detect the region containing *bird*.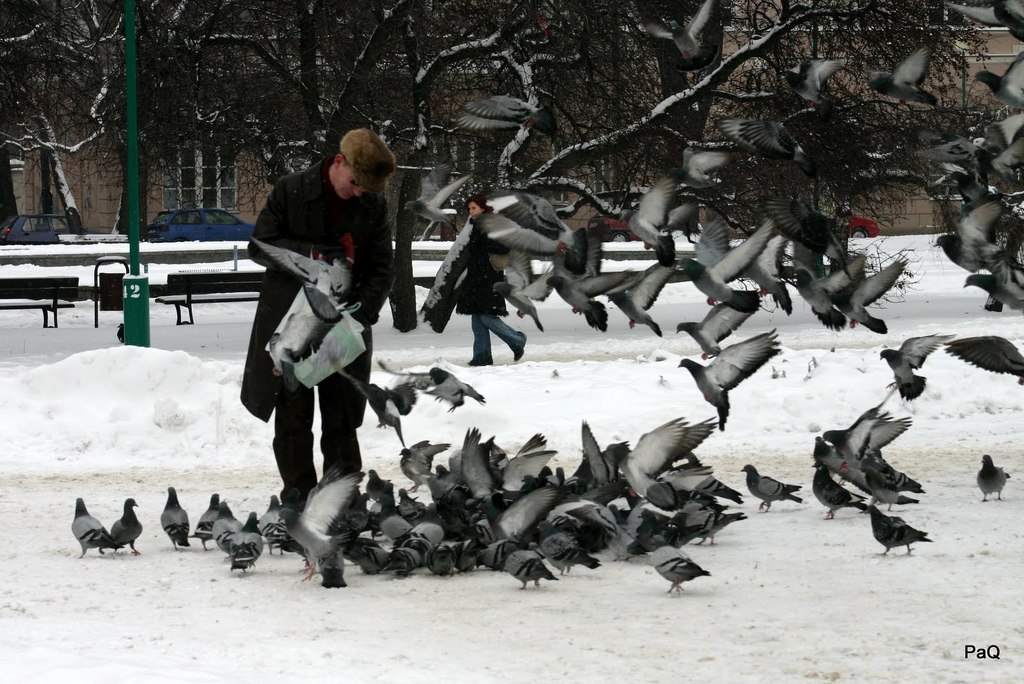
crop(869, 508, 924, 557).
